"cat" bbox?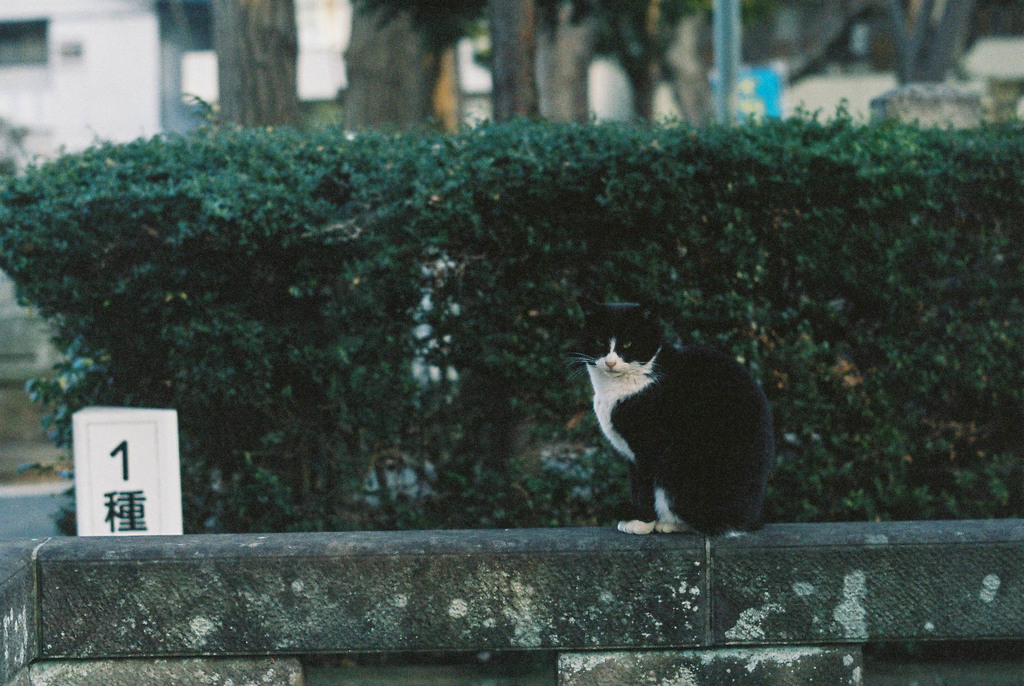
pyautogui.locateOnScreen(561, 289, 771, 538)
